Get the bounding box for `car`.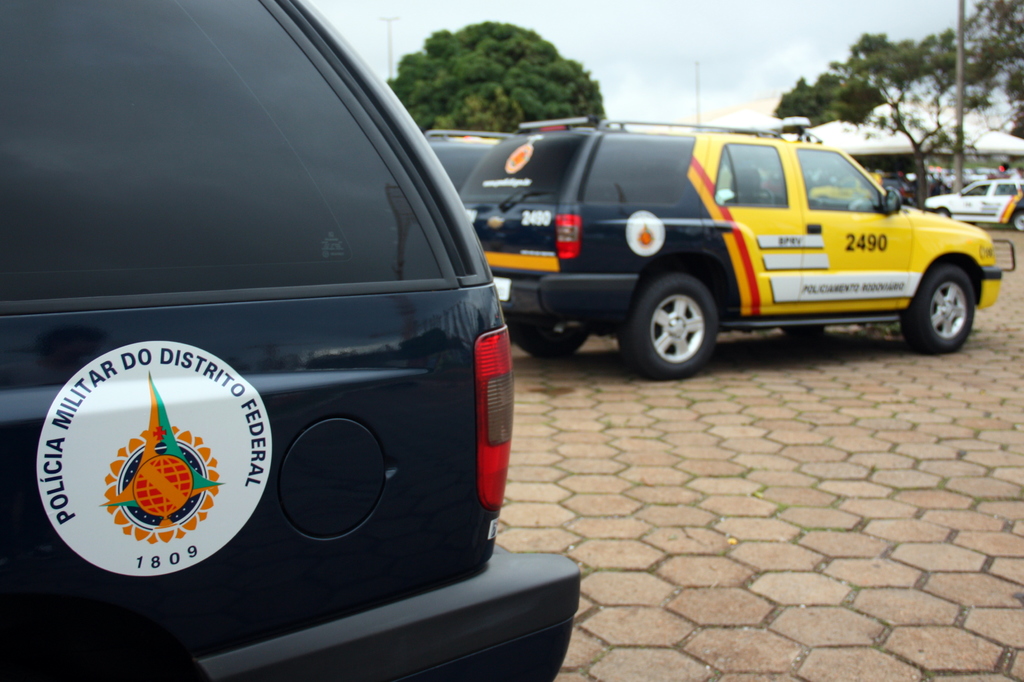
{"x1": 479, "y1": 119, "x2": 1017, "y2": 386}.
